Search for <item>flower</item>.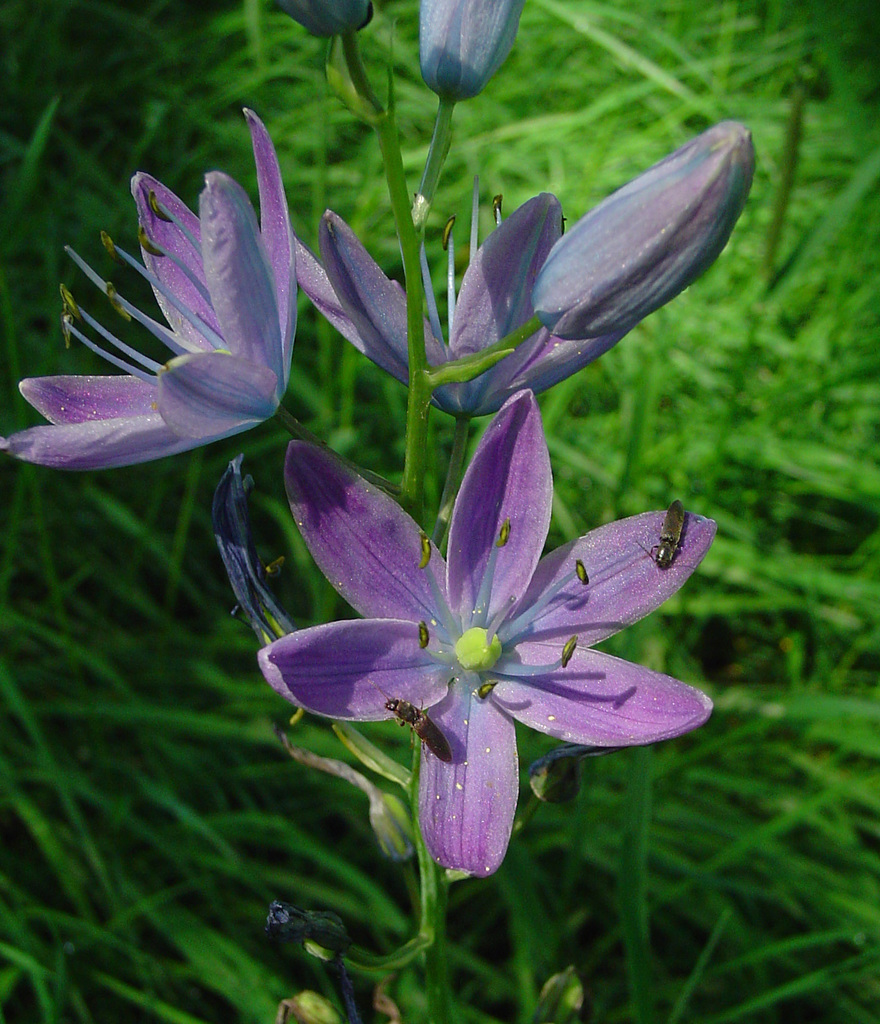
Found at (left=415, top=0, right=530, bottom=111).
